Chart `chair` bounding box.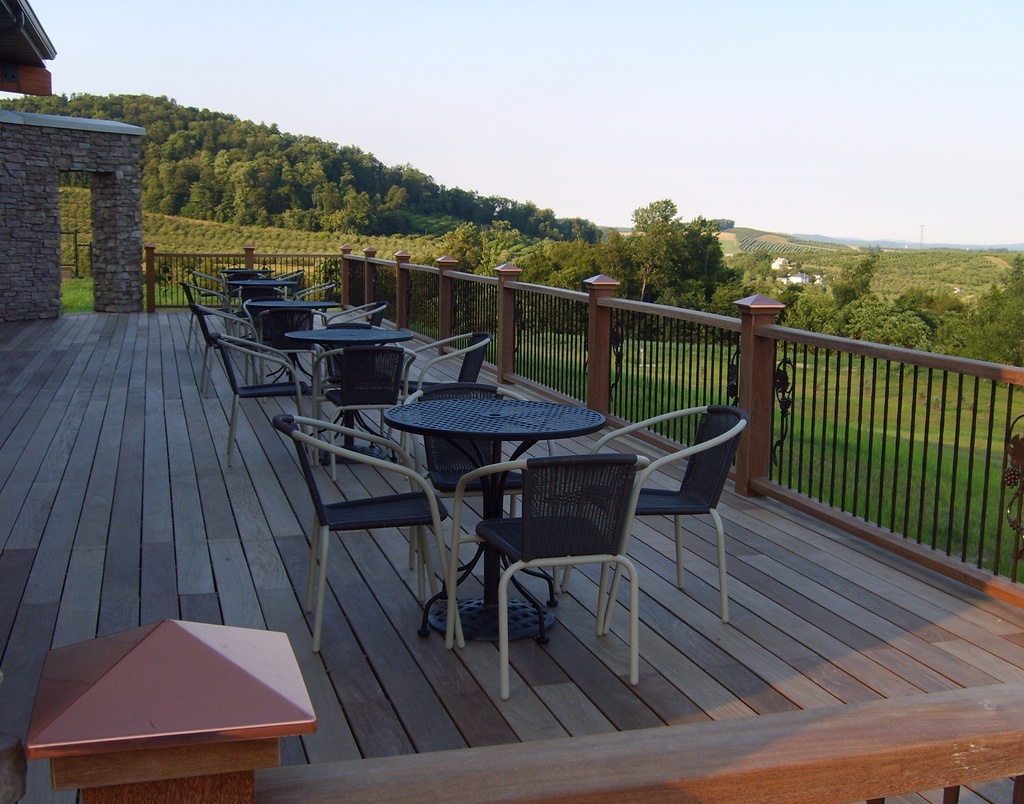
Charted: region(379, 324, 496, 450).
